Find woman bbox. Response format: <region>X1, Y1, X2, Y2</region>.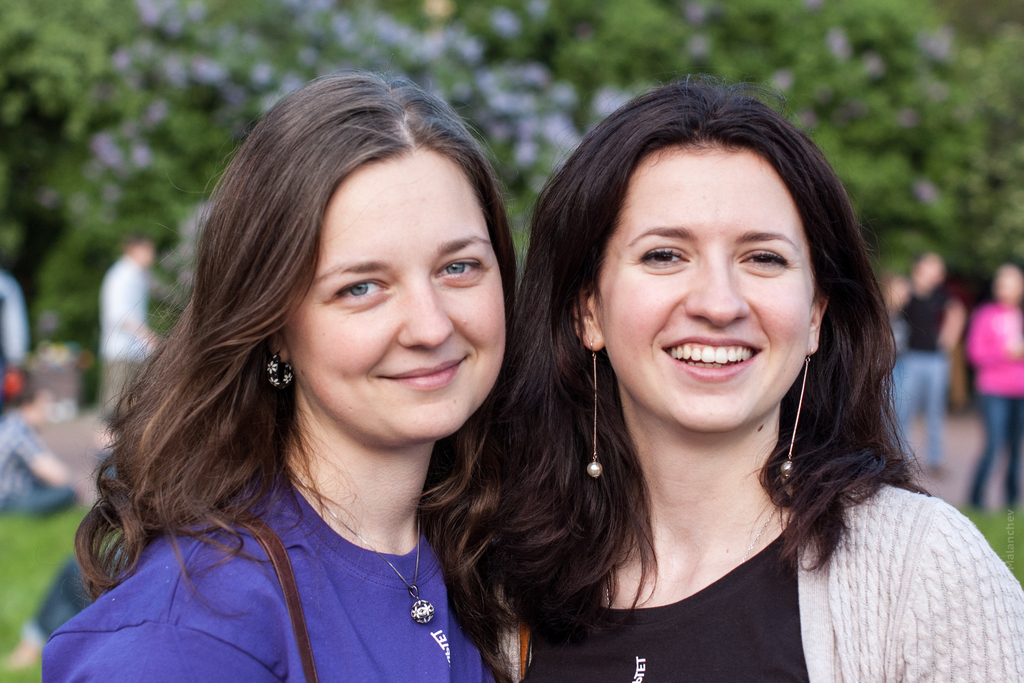
<region>424, 65, 1023, 682</region>.
